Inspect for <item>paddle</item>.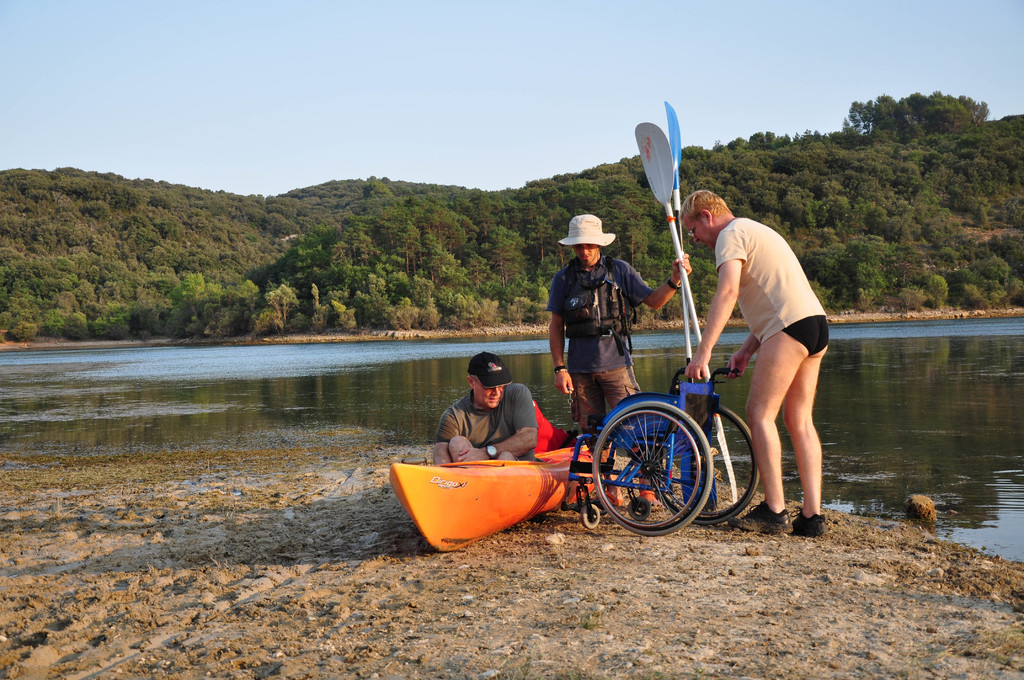
Inspection: region(632, 123, 740, 501).
